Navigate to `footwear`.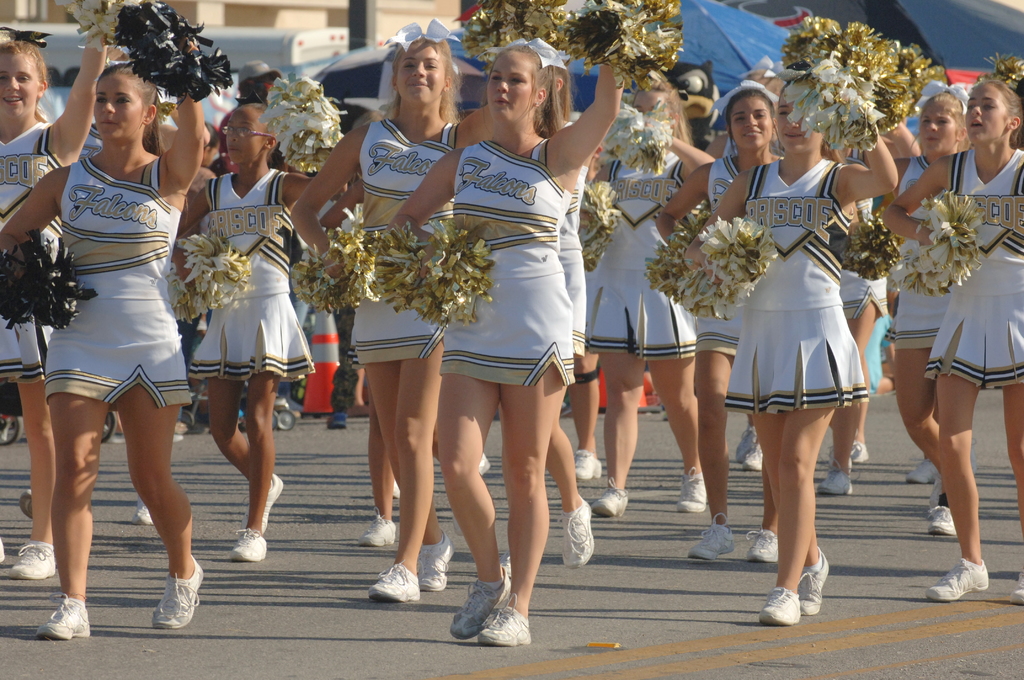
Navigation target: 359, 508, 395, 551.
